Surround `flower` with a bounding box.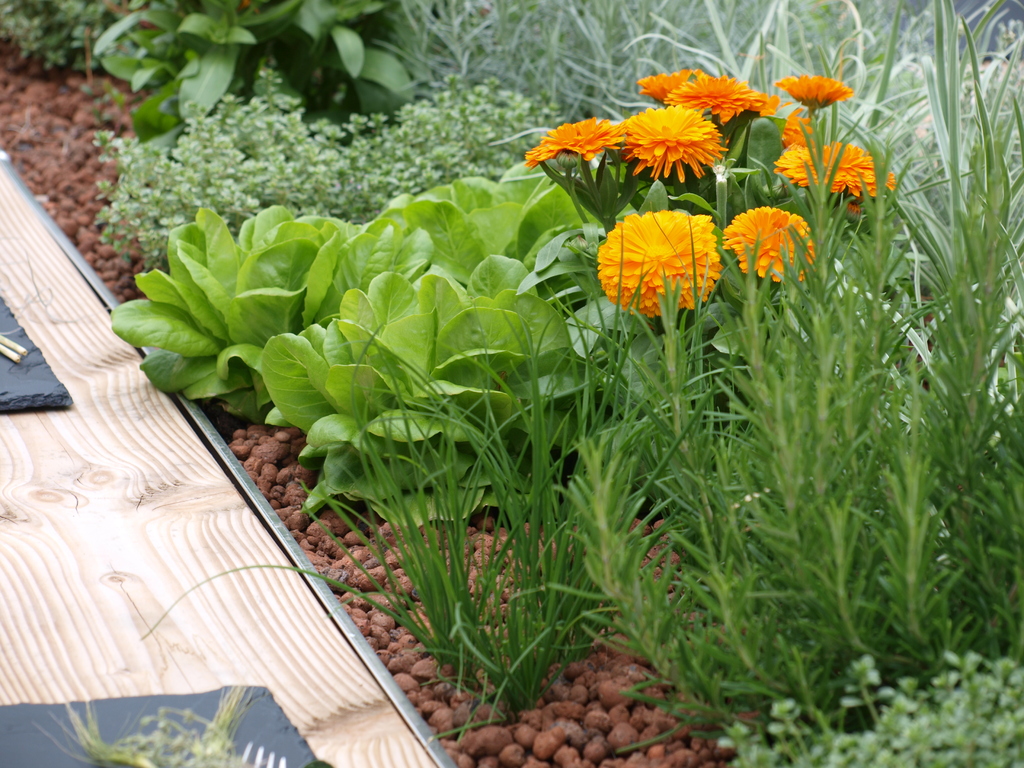
x1=773, y1=71, x2=858, y2=114.
